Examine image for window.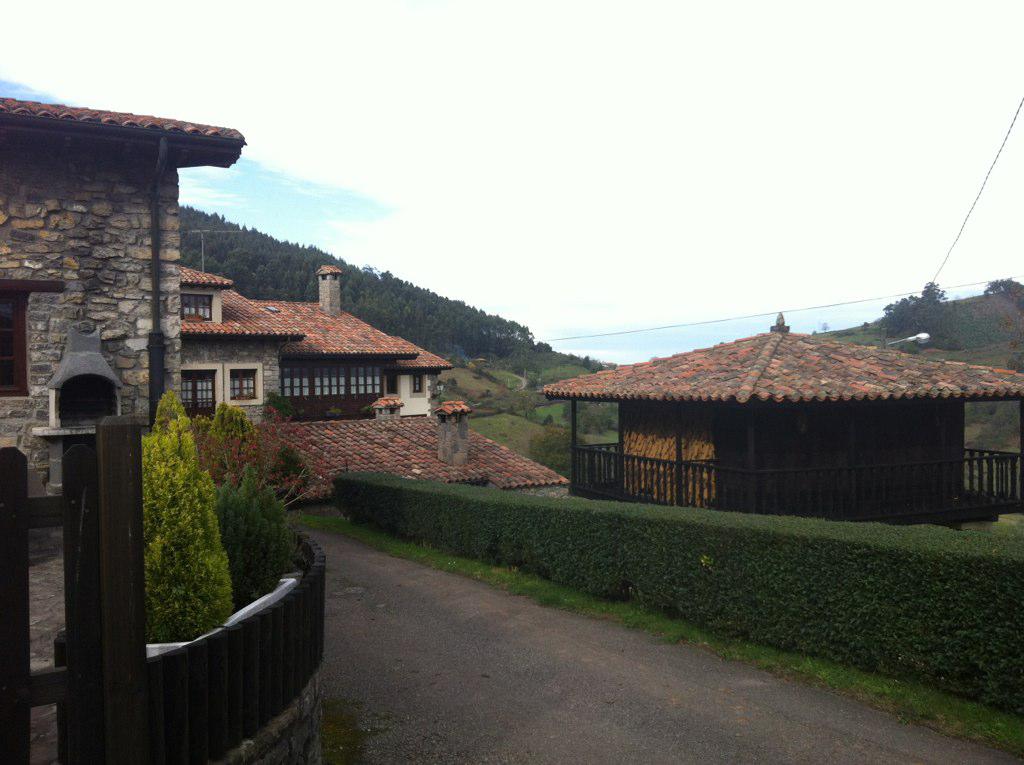
Examination result: [228, 369, 262, 406].
